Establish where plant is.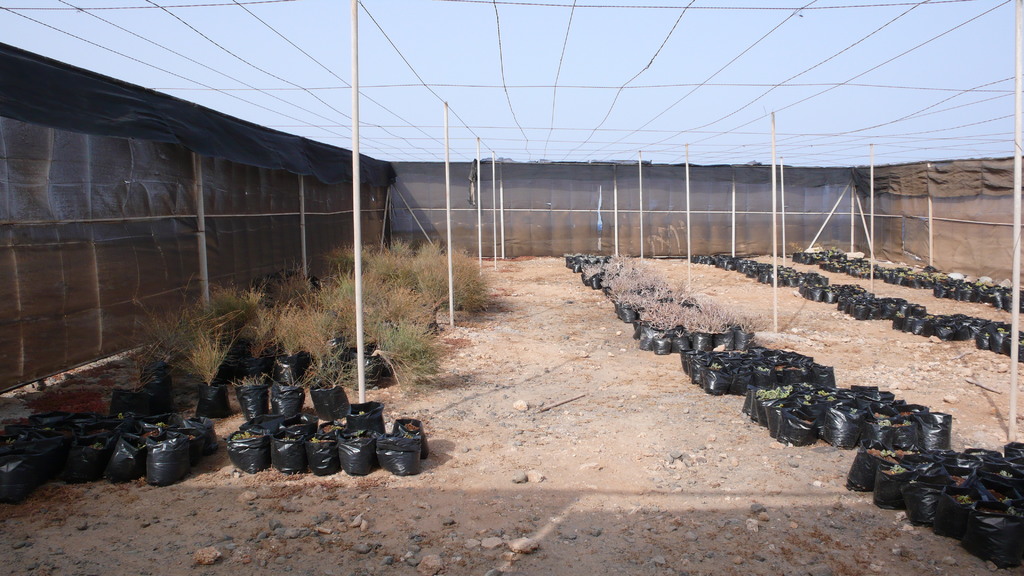
Established at l=992, t=326, r=1009, b=334.
